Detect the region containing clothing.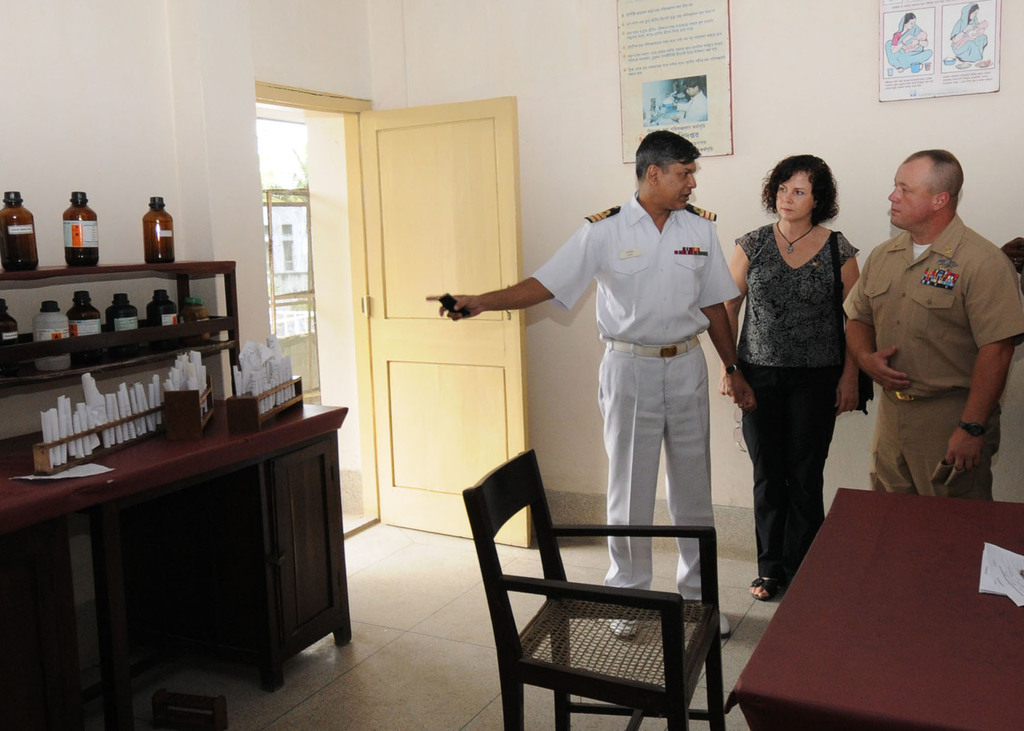
<region>511, 165, 753, 554</region>.
